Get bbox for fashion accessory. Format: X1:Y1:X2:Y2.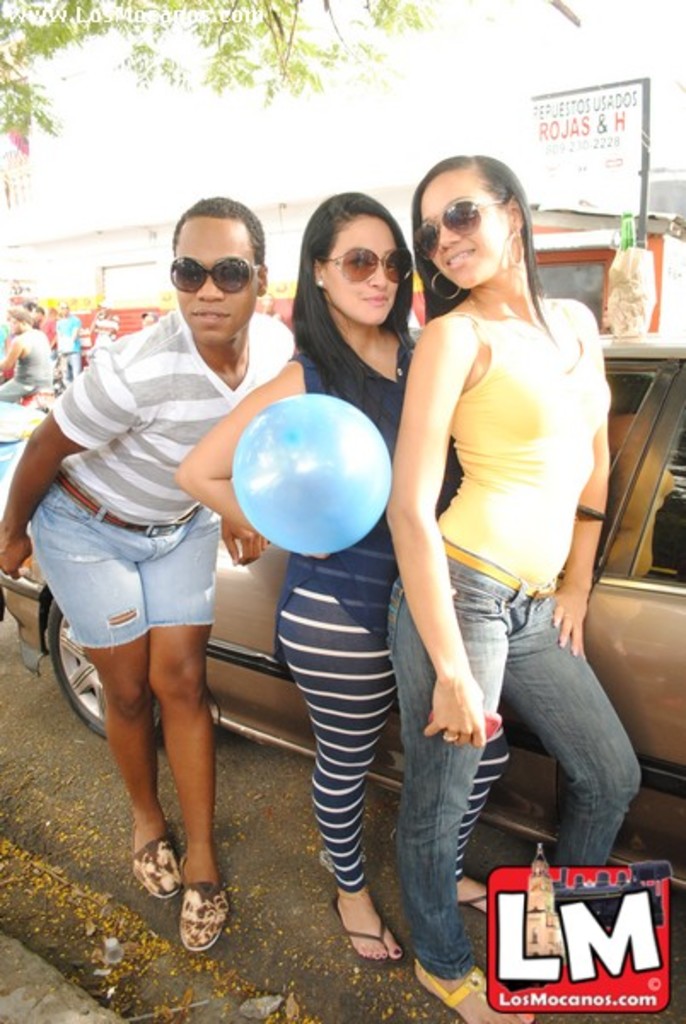
563:609:575:620.
